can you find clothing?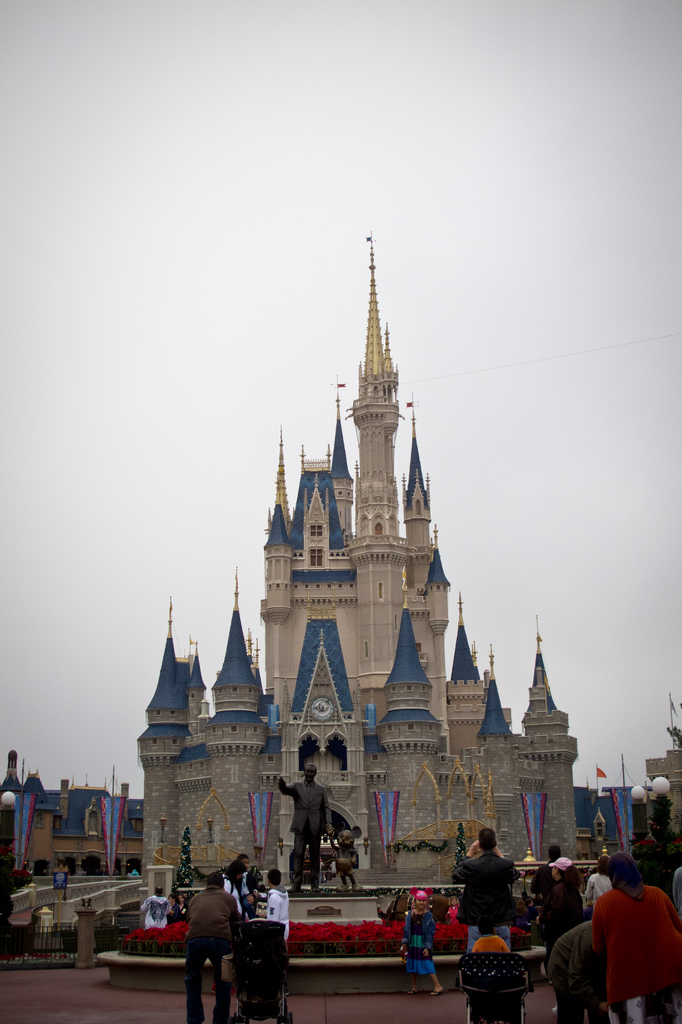
Yes, bounding box: pyautogui.locateOnScreen(281, 778, 331, 884).
